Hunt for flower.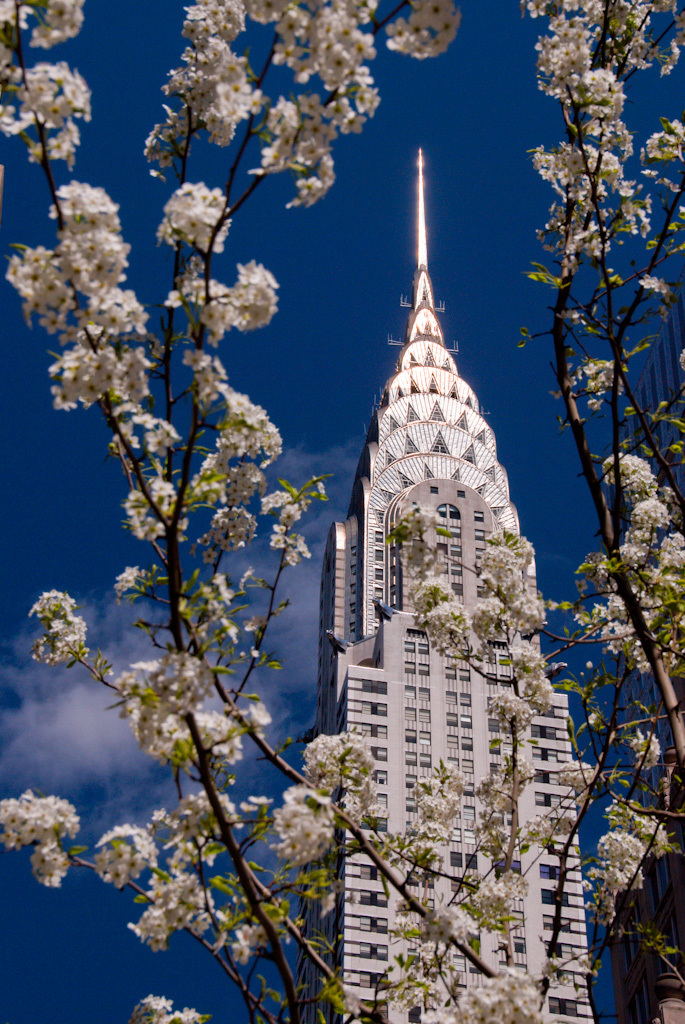
Hunted down at <box>126,993,208,1023</box>.
